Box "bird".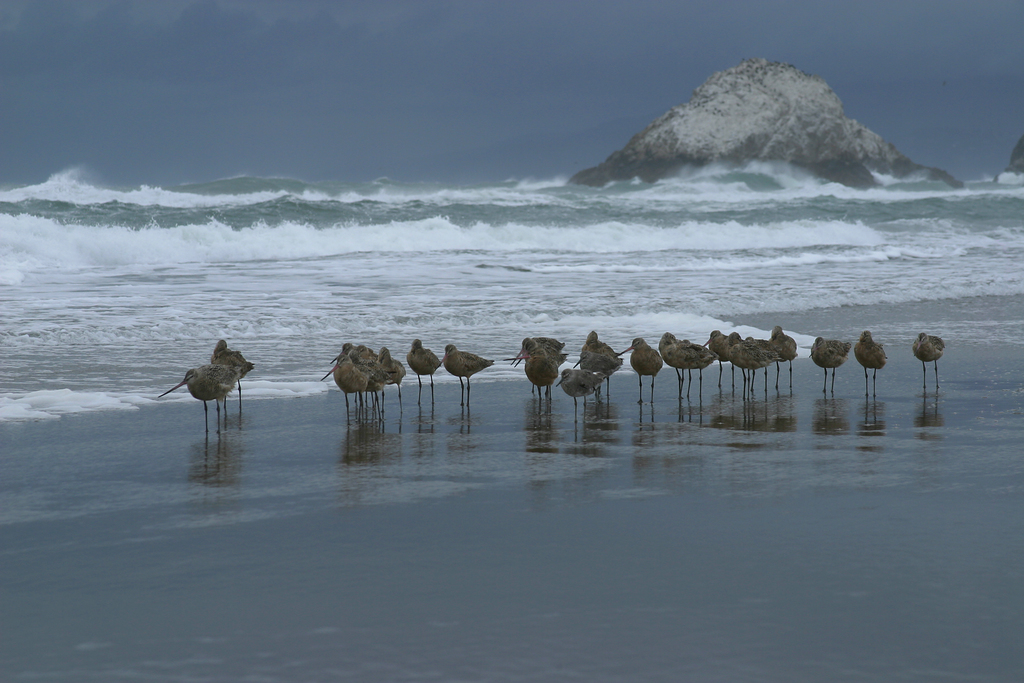
detection(809, 334, 856, 393).
